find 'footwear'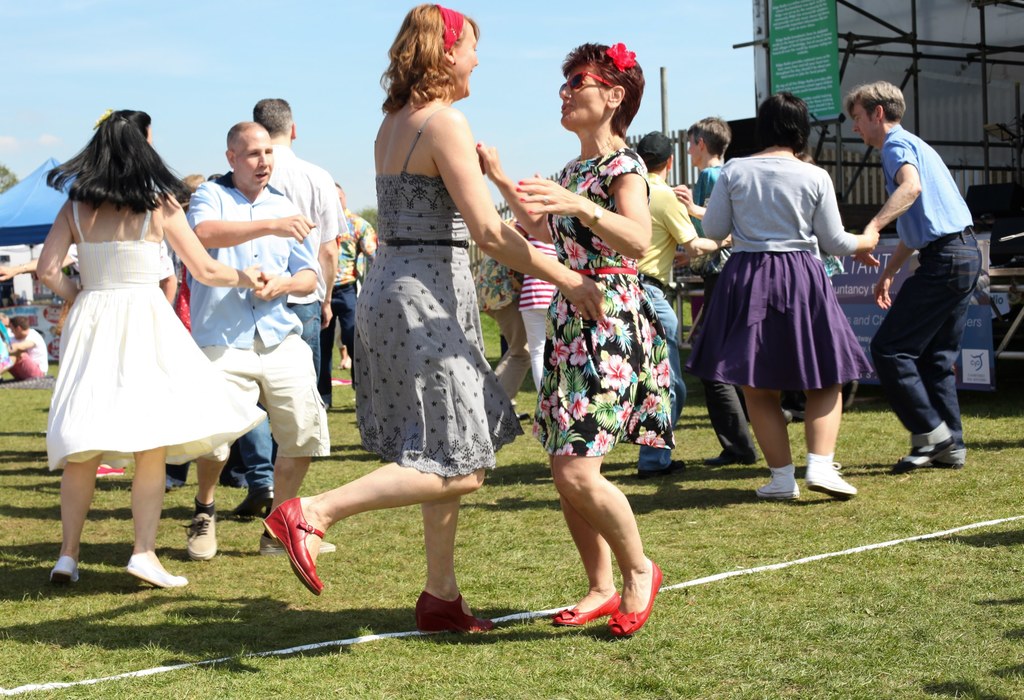
x1=521, y1=412, x2=529, y2=418
